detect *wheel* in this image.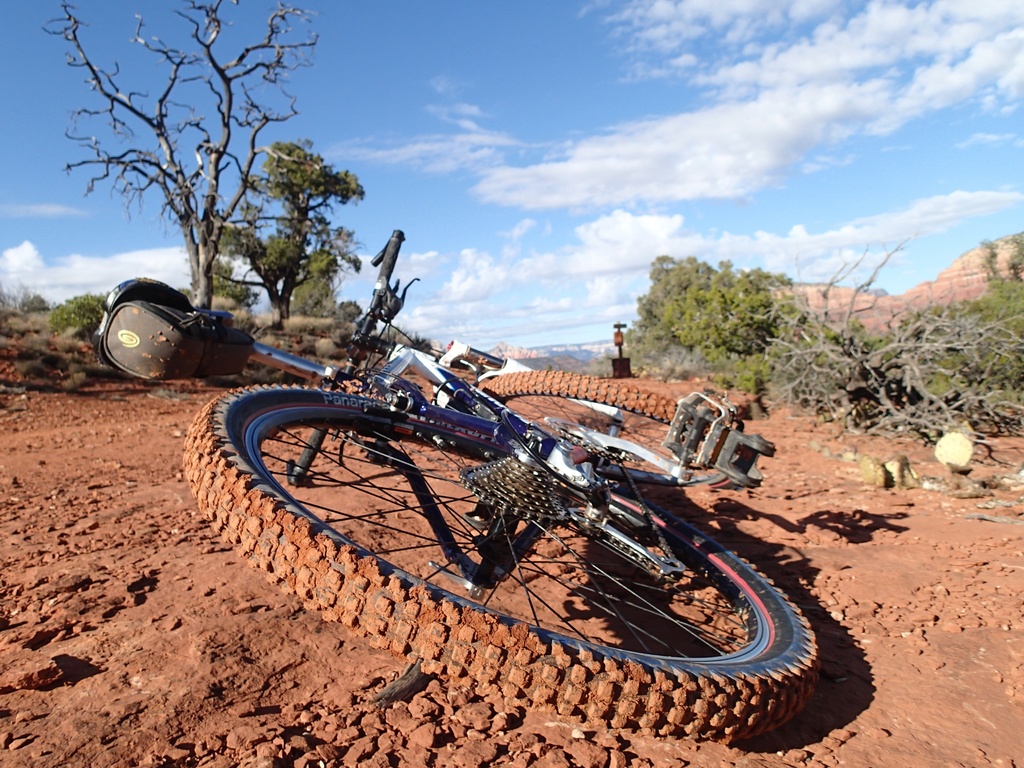
Detection: box(183, 382, 822, 747).
